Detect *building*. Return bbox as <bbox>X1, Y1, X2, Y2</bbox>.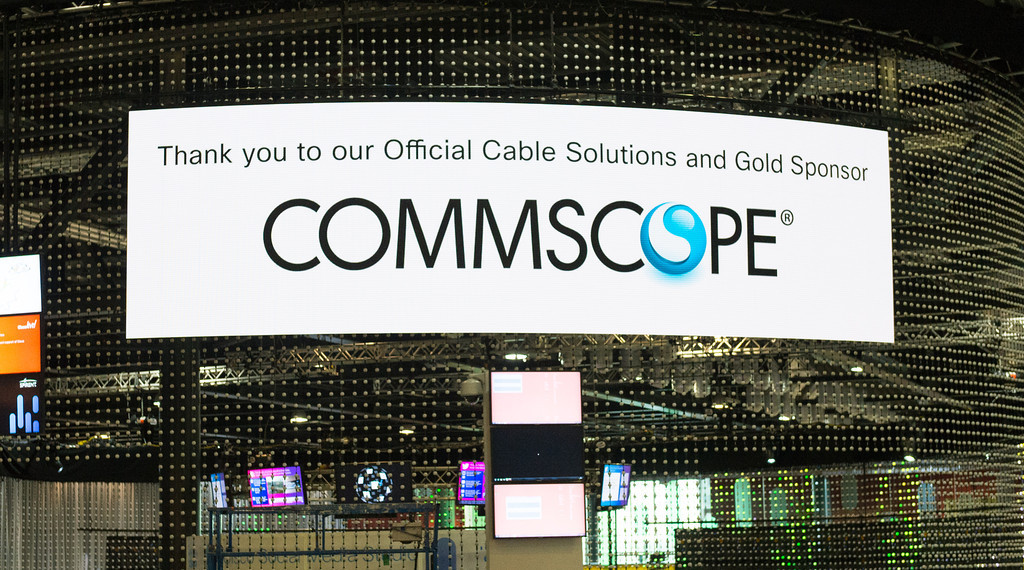
<bbox>0, 0, 1023, 569</bbox>.
